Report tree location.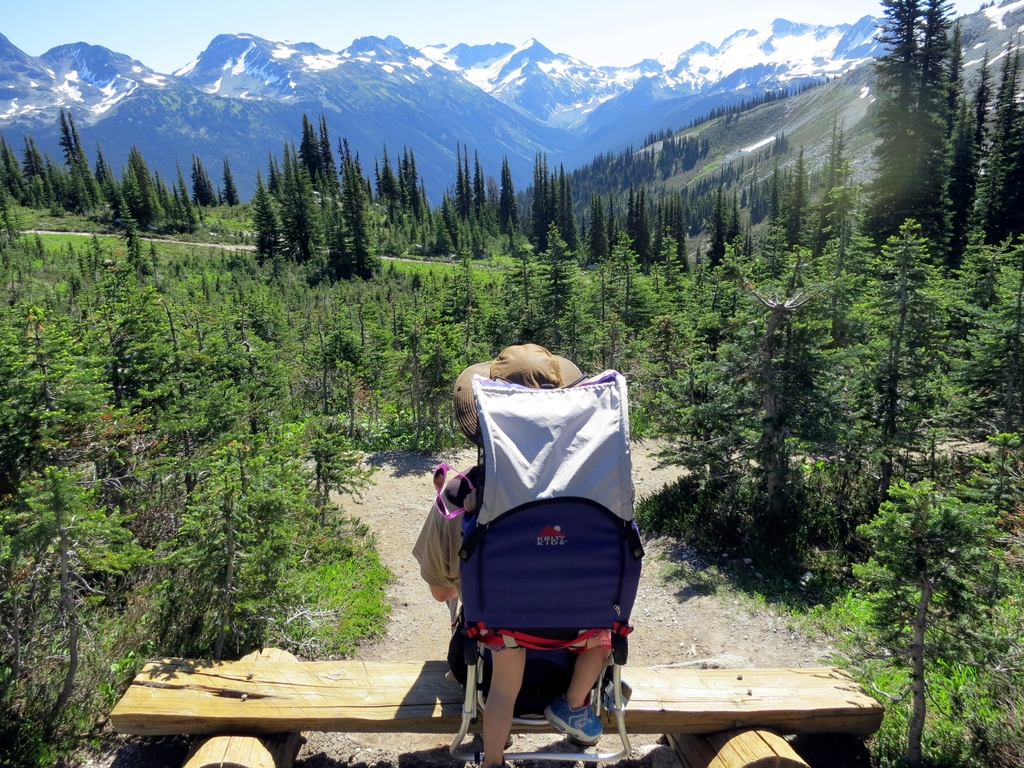
Report: detection(704, 182, 732, 266).
